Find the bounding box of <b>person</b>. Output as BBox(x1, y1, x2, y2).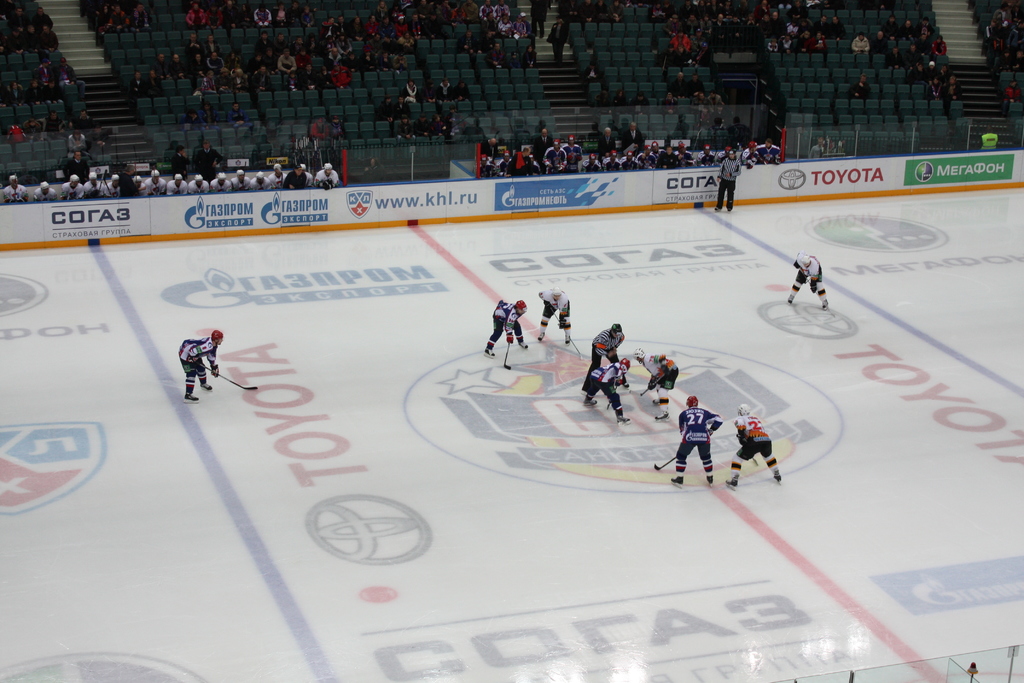
BBox(536, 286, 568, 350).
